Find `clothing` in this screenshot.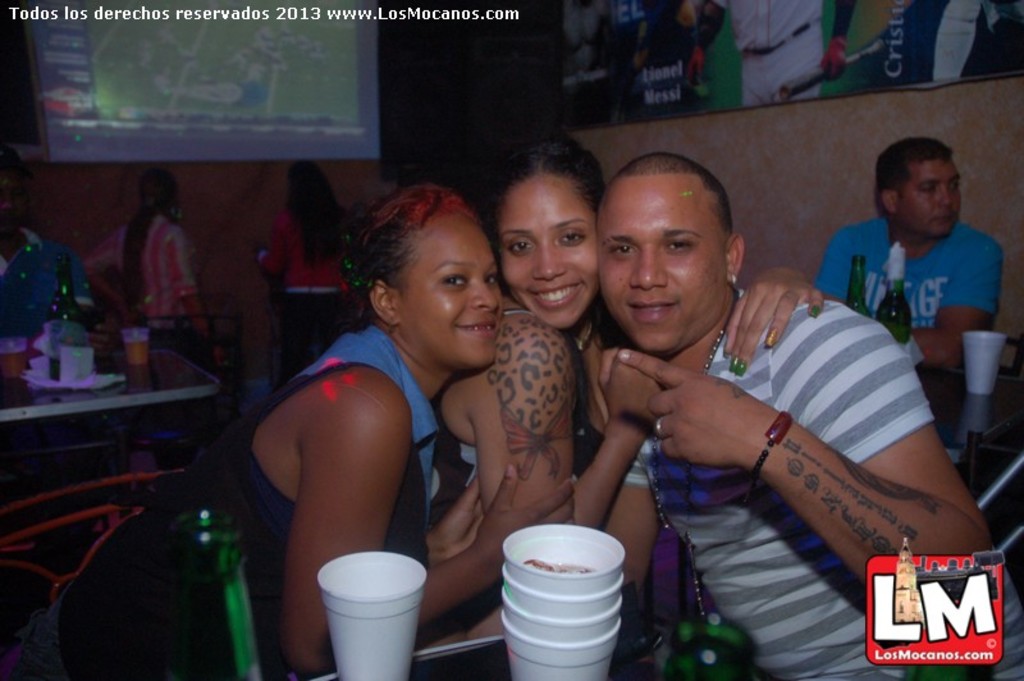
The bounding box for `clothing` is box(74, 207, 223, 367).
